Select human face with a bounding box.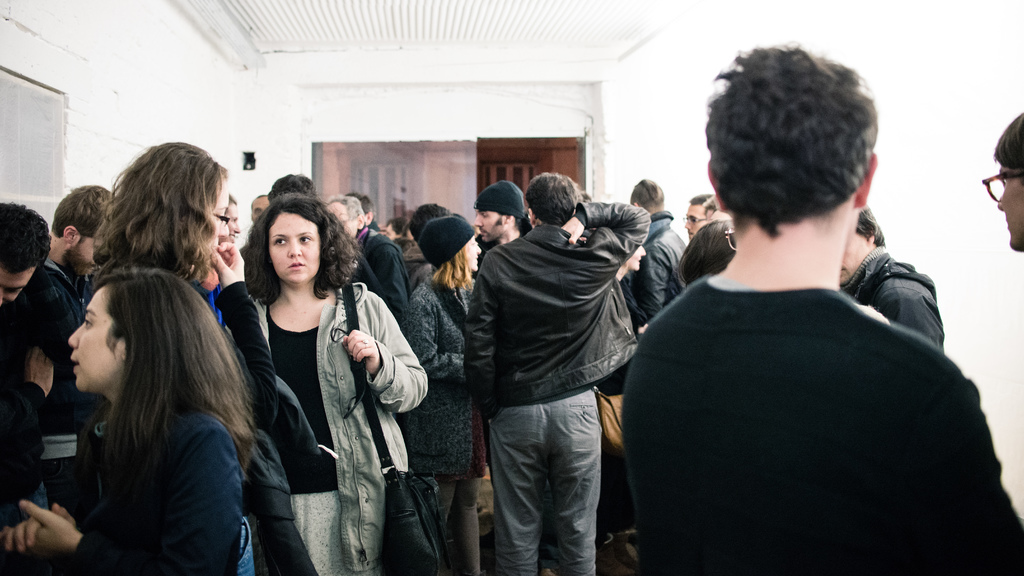
region(231, 204, 241, 241).
